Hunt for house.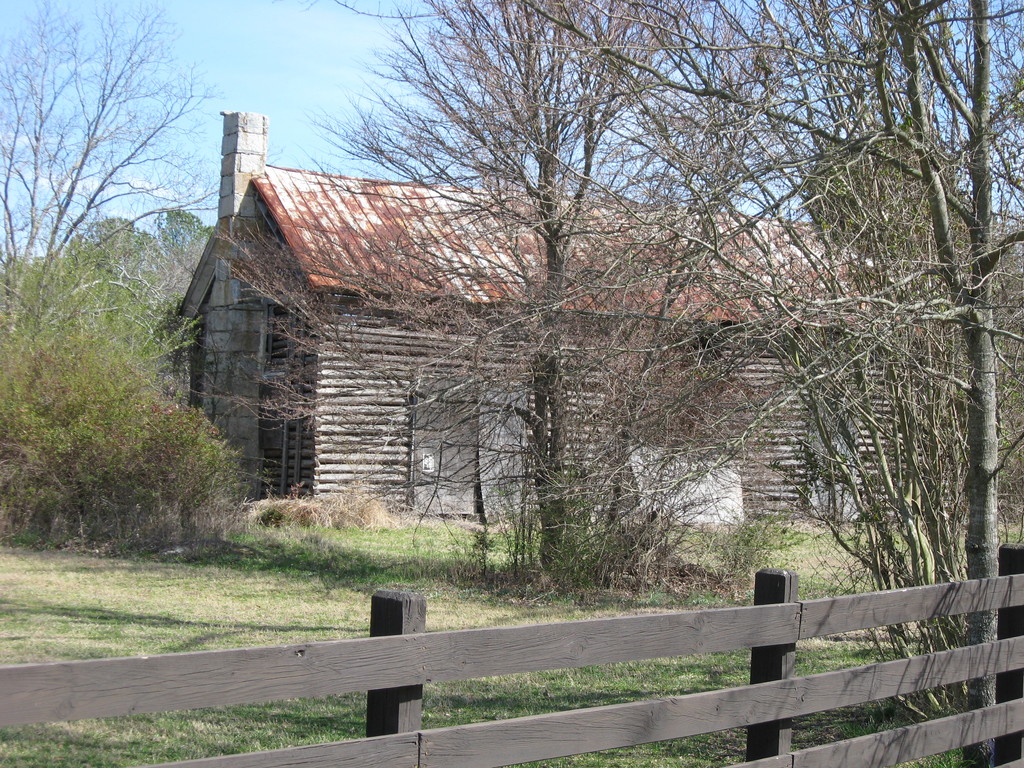
Hunted down at 169/109/906/528.
